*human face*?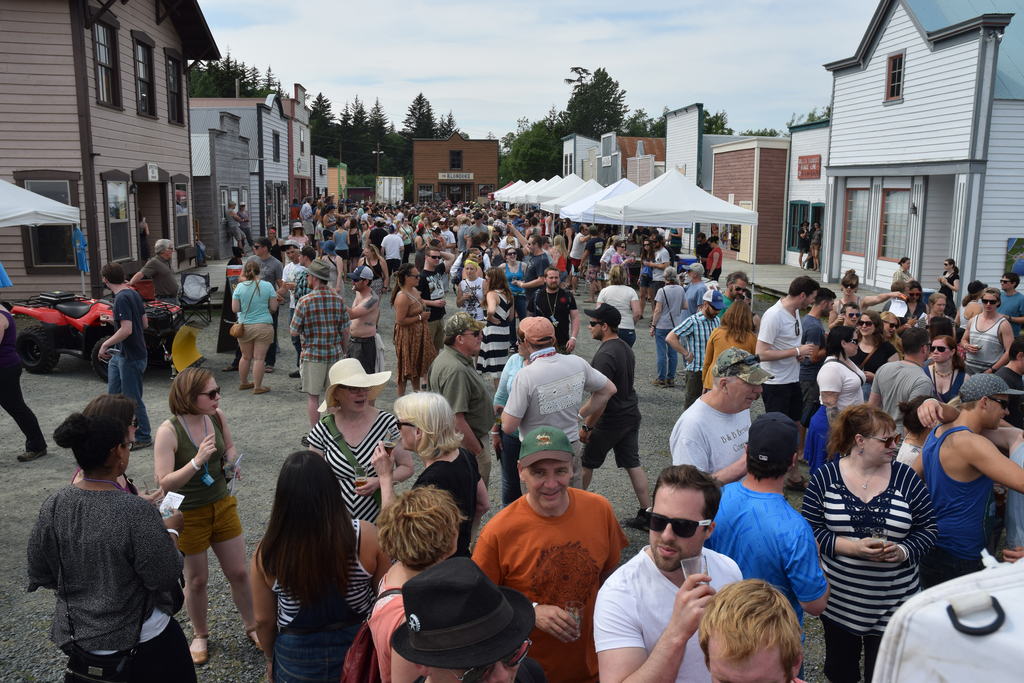
bbox=(350, 279, 367, 288)
